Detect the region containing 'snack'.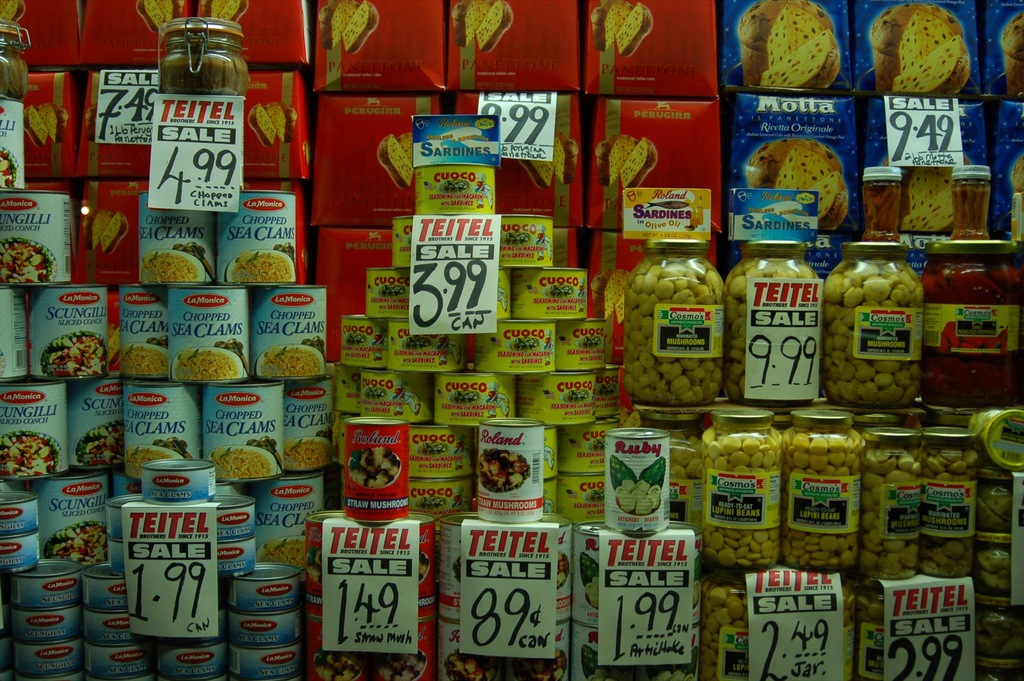
200, 1, 246, 22.
